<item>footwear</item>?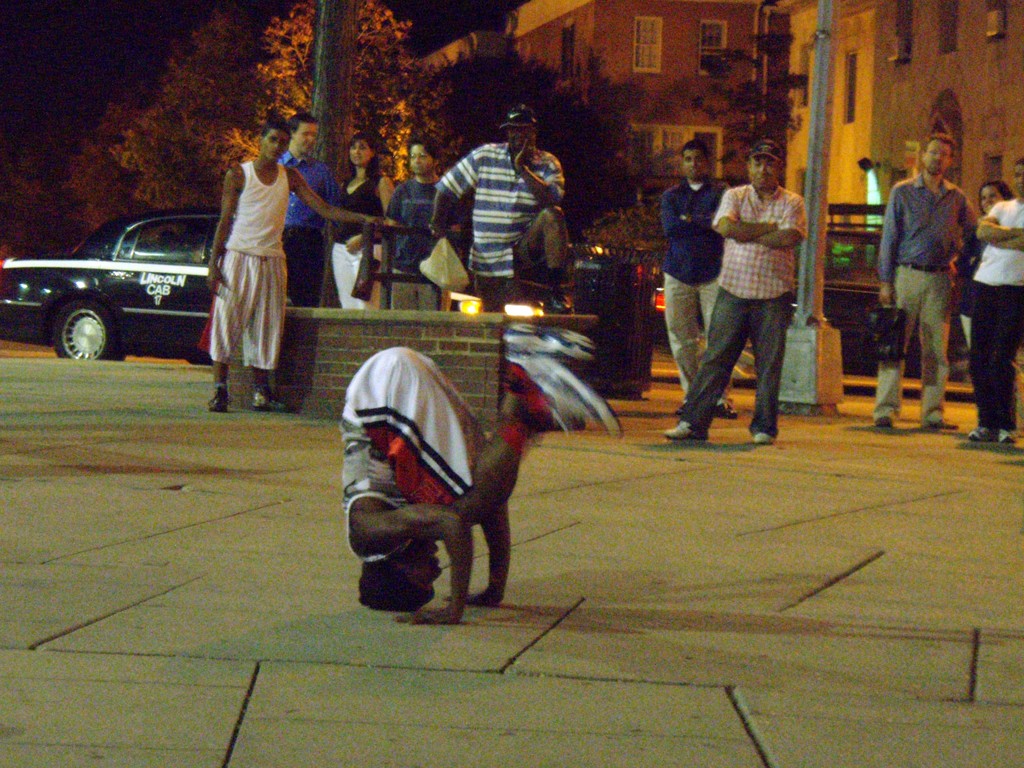
993 431 1018 451
